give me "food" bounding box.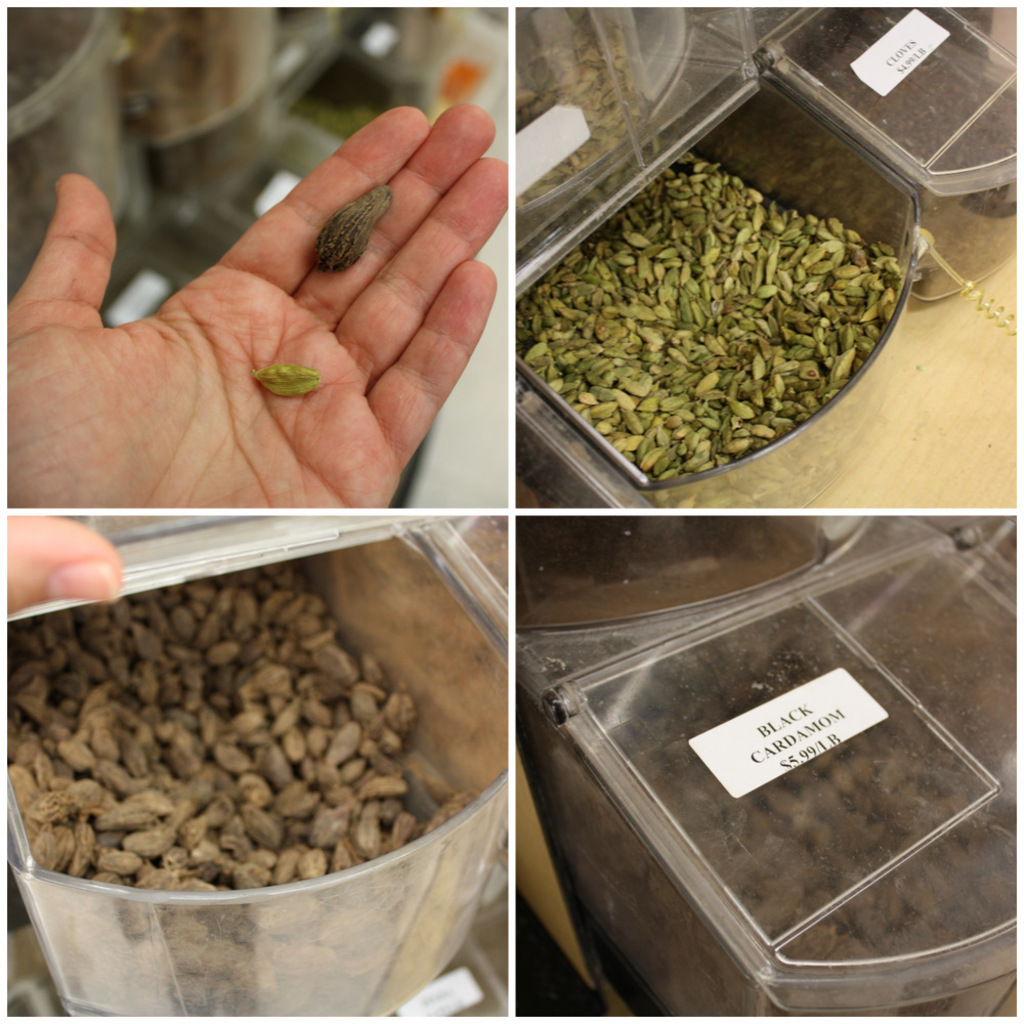
[309,181,396,269].
